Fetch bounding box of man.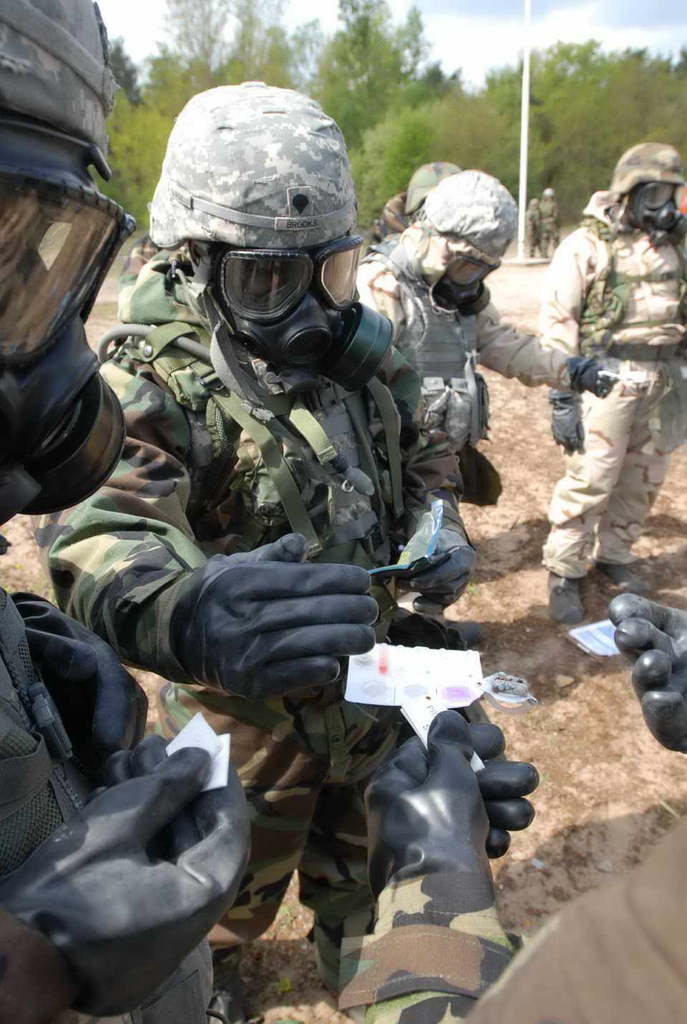
Bbox: select_region(526, 191, 540, 266).
